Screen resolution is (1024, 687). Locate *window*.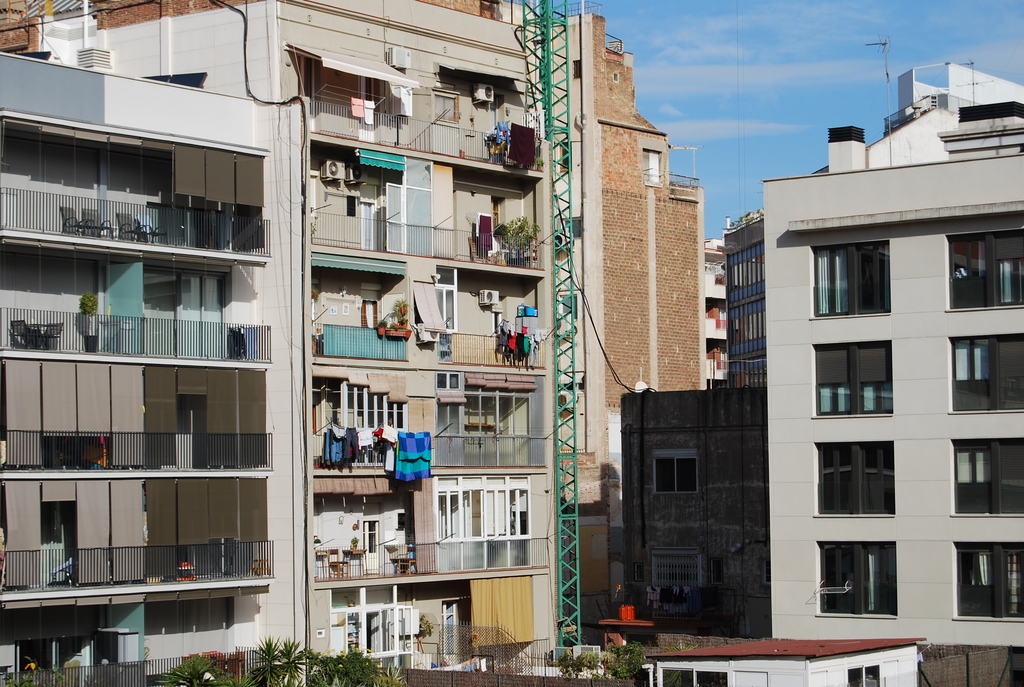
box=[39, 500, 75, 590].
